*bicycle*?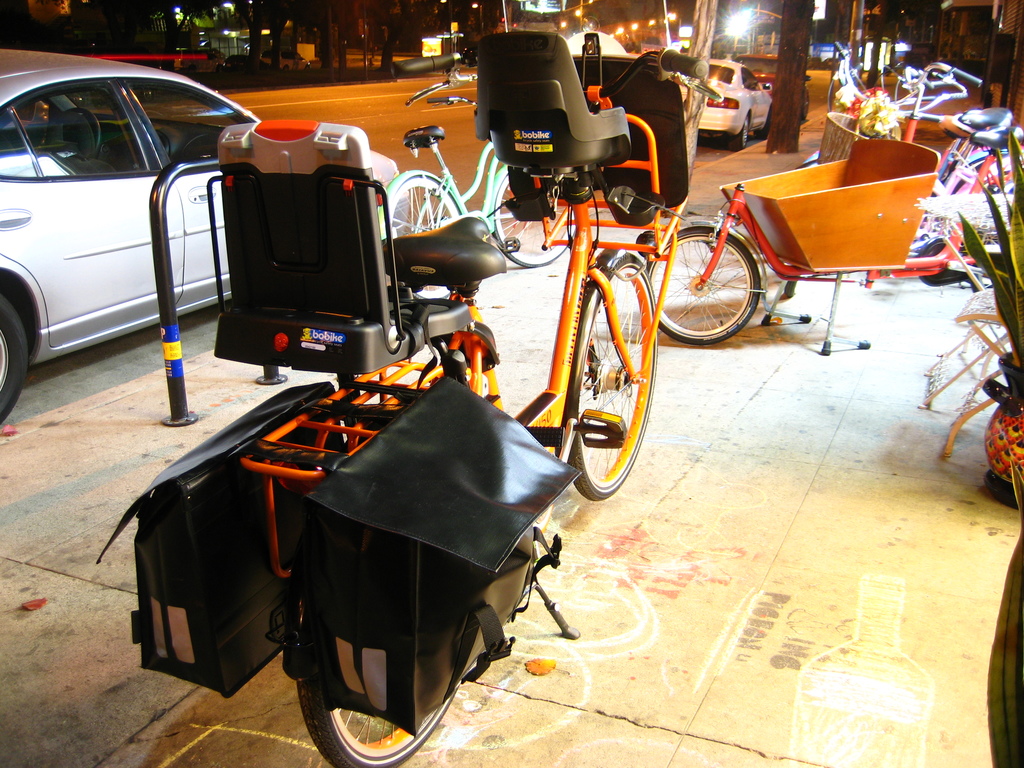
377, 95, 580, 304
